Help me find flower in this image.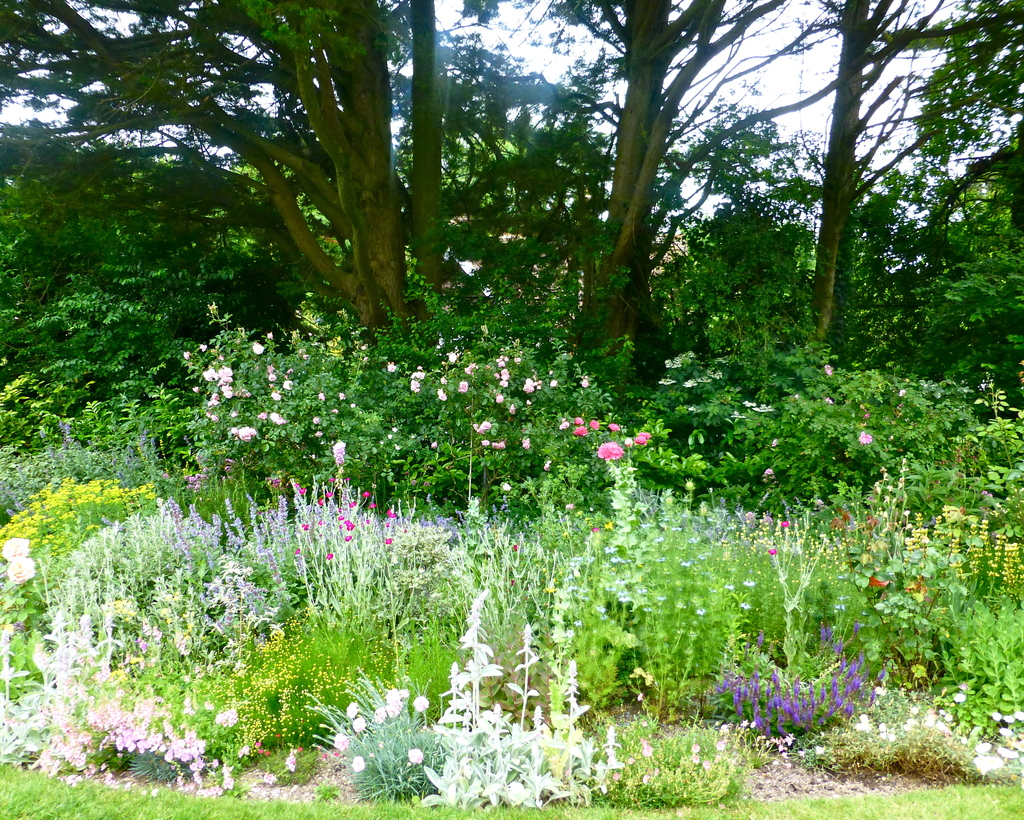
Found it: locate(312, 415, 320, 426).
